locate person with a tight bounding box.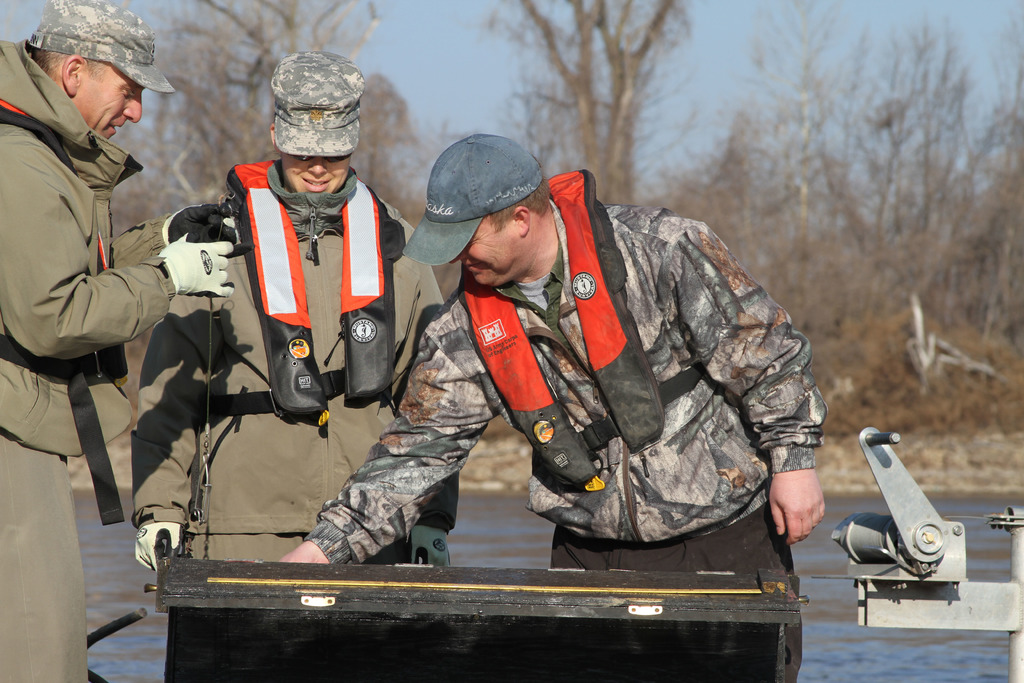
x1=127, y1=45, x2=466, y2=588.
